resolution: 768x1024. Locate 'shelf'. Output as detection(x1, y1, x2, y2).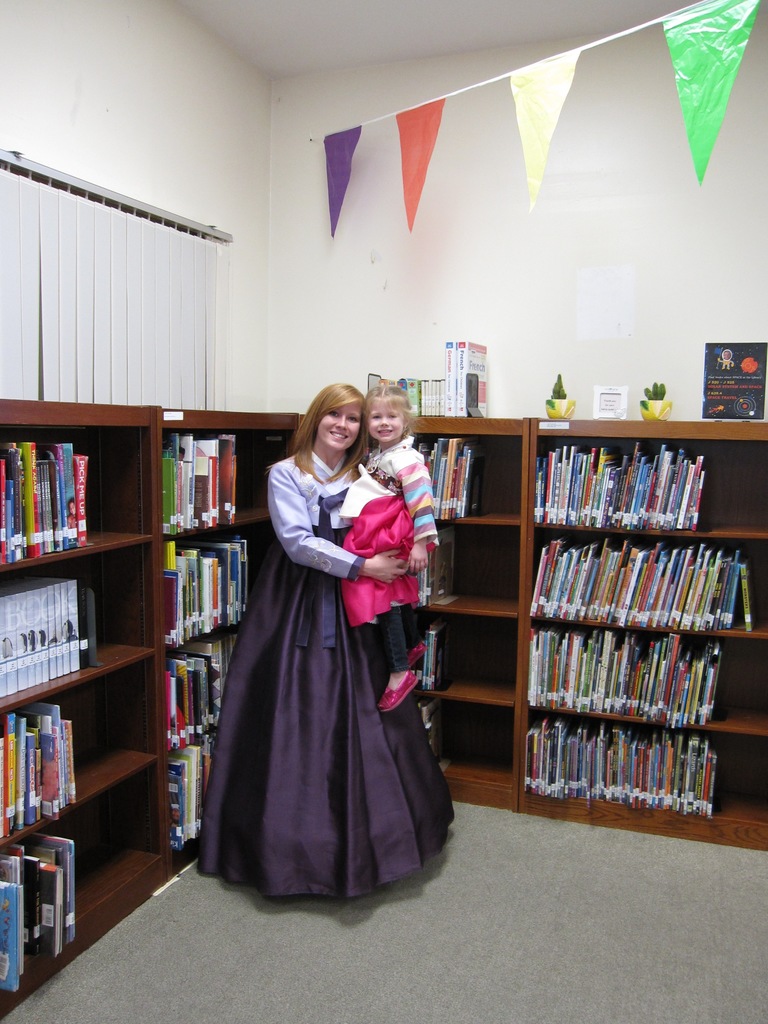
detection(429, 526, 531, 614).
